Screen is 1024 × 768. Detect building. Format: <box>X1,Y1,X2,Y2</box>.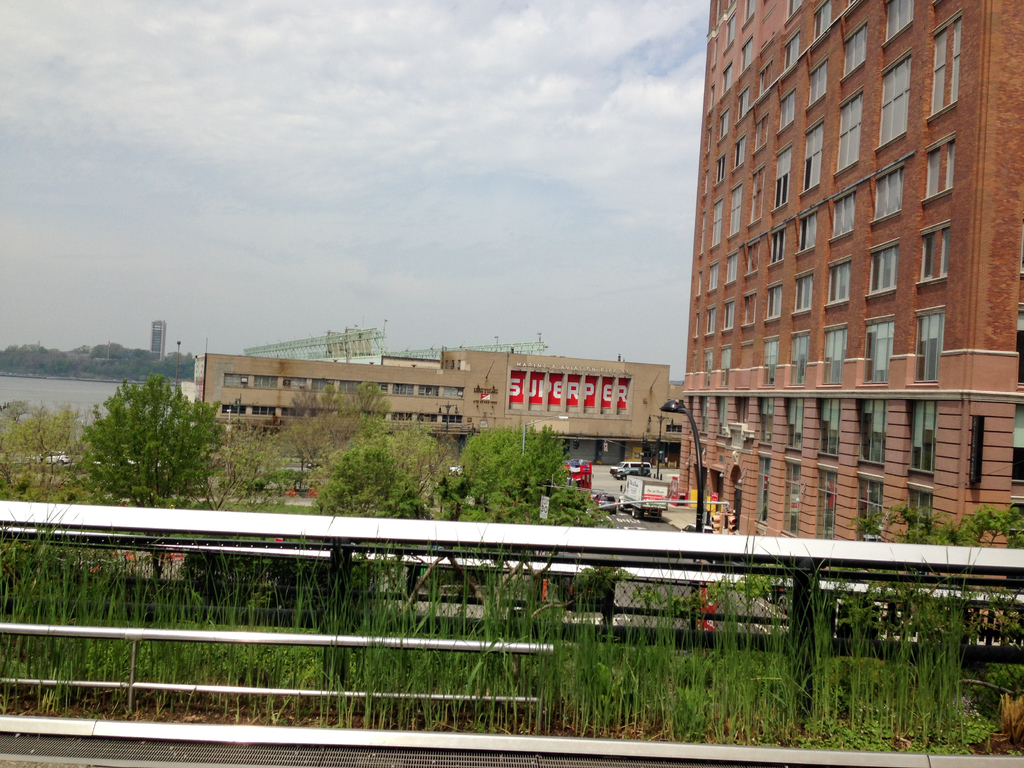
<box>675,0,1023,577</box>.
